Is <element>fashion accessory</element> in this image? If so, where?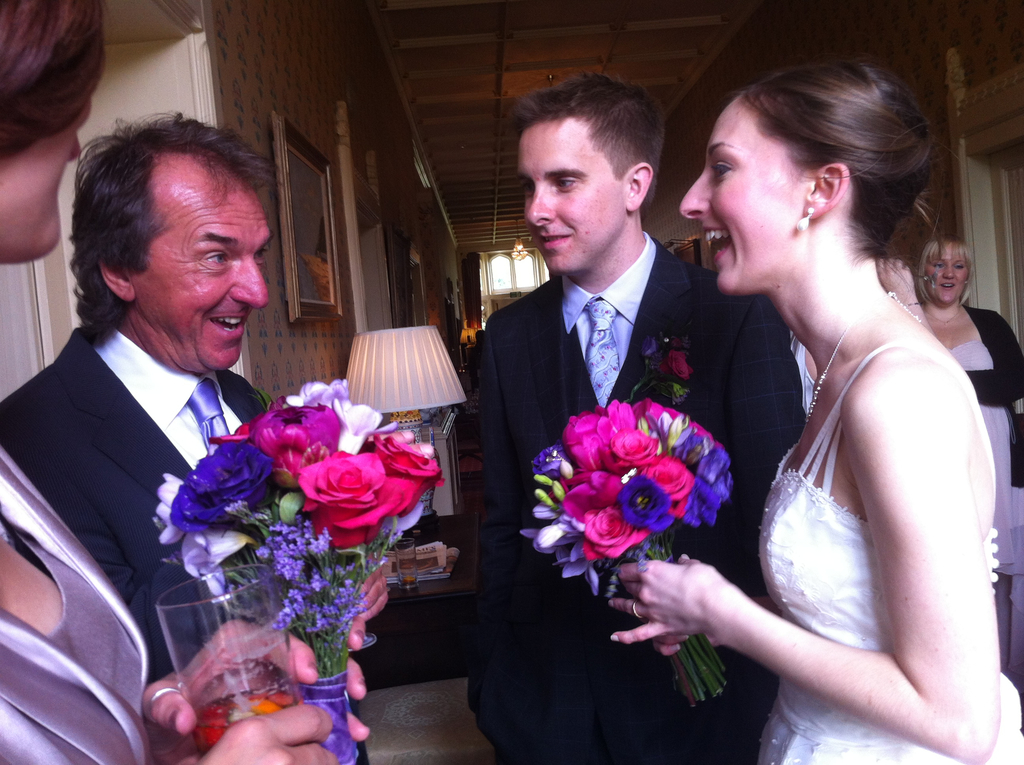
Yes, at BBox(150, 689, 182, 720).
